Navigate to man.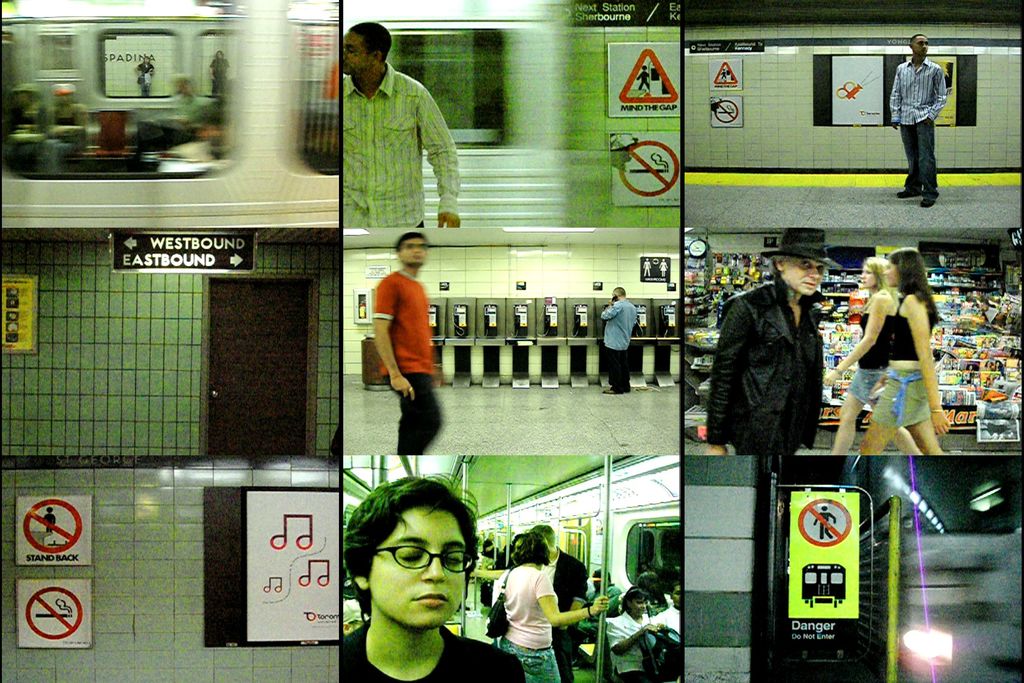
Navigation target: <region>564, 566, 623, 668</region>.
